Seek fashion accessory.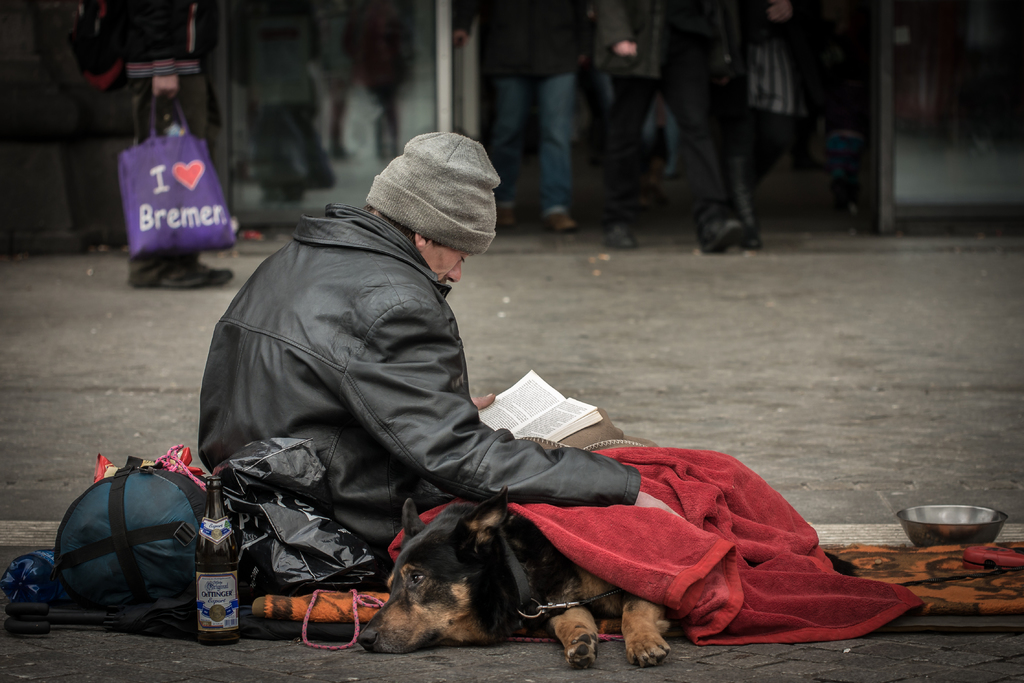
pyautogui.locateOnScreen(365, 126, 500, 252).
